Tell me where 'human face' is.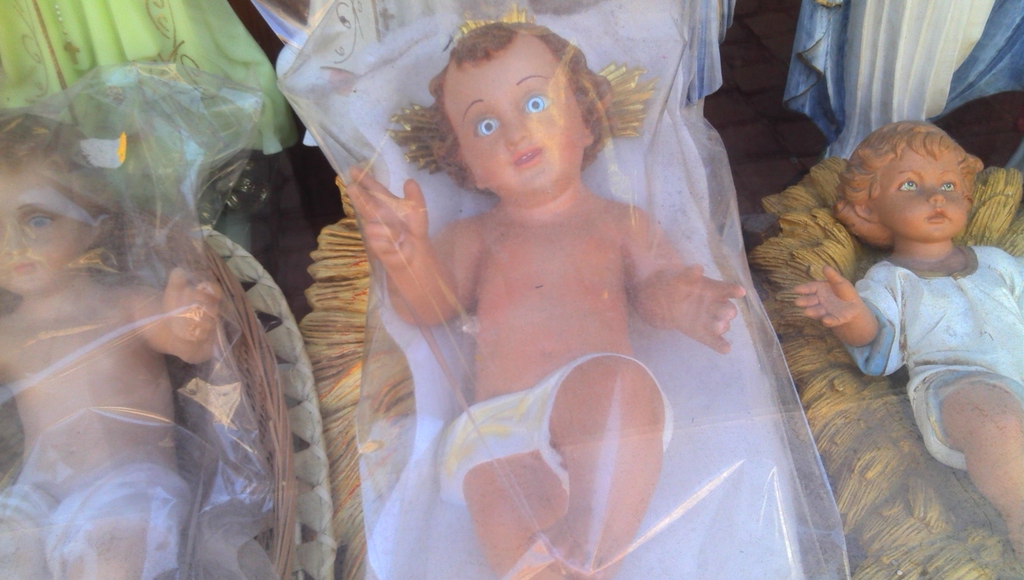
'human face' is at [439,29,585,191].
